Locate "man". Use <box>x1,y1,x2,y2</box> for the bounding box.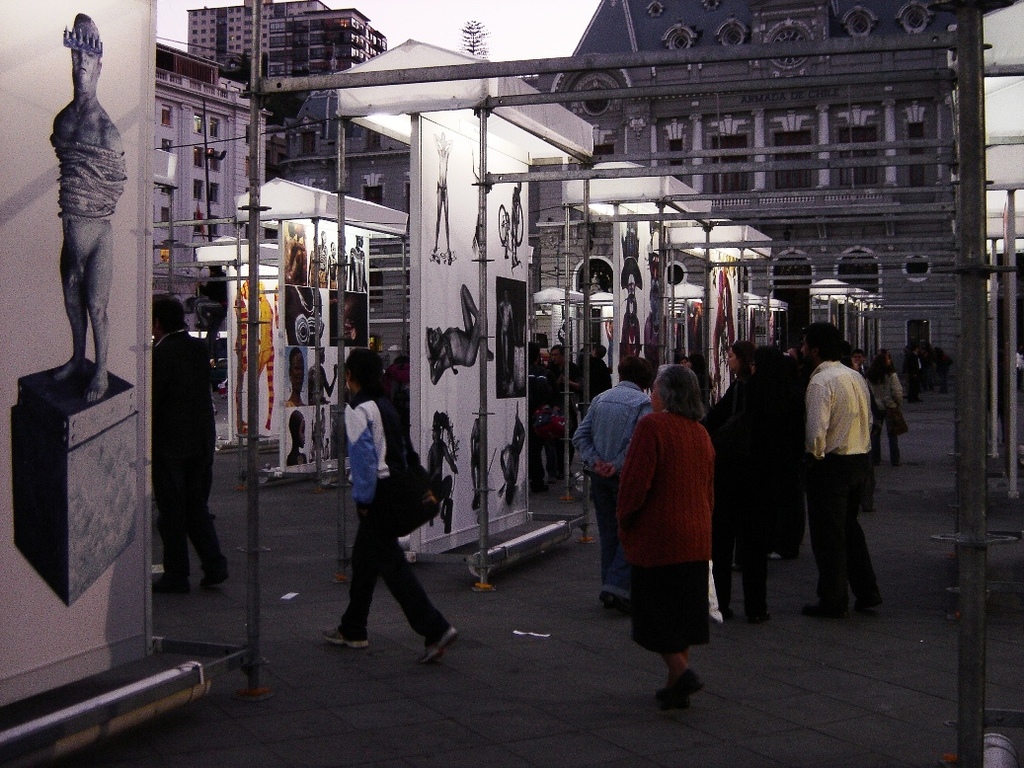
<box>570,353,655,609</box>.
